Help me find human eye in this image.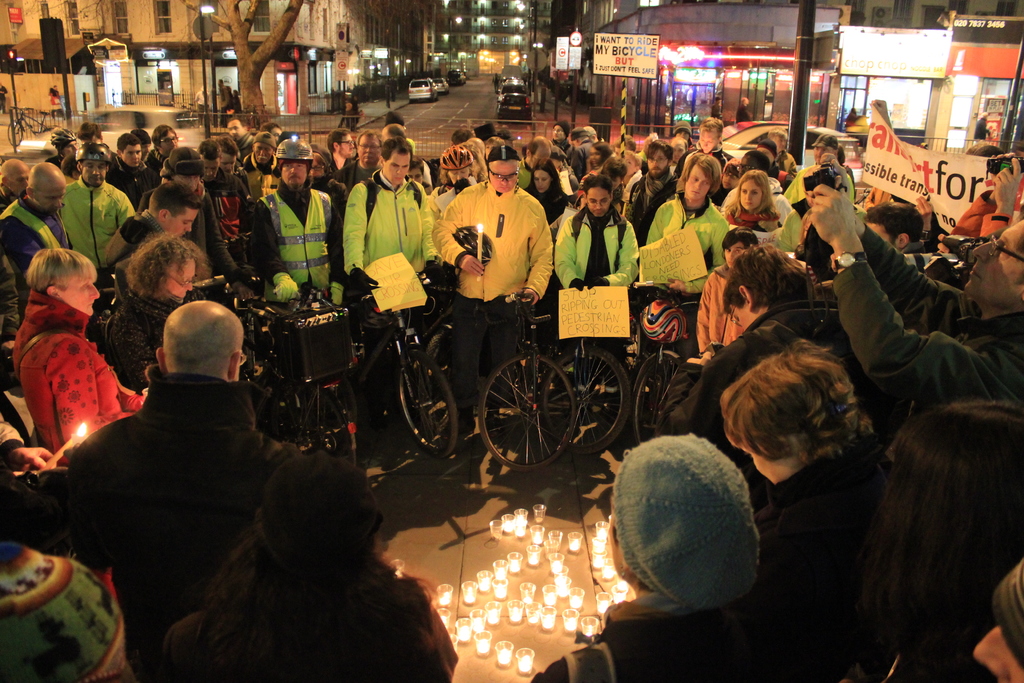
Found it: box=[750, 190, 760, 197].
